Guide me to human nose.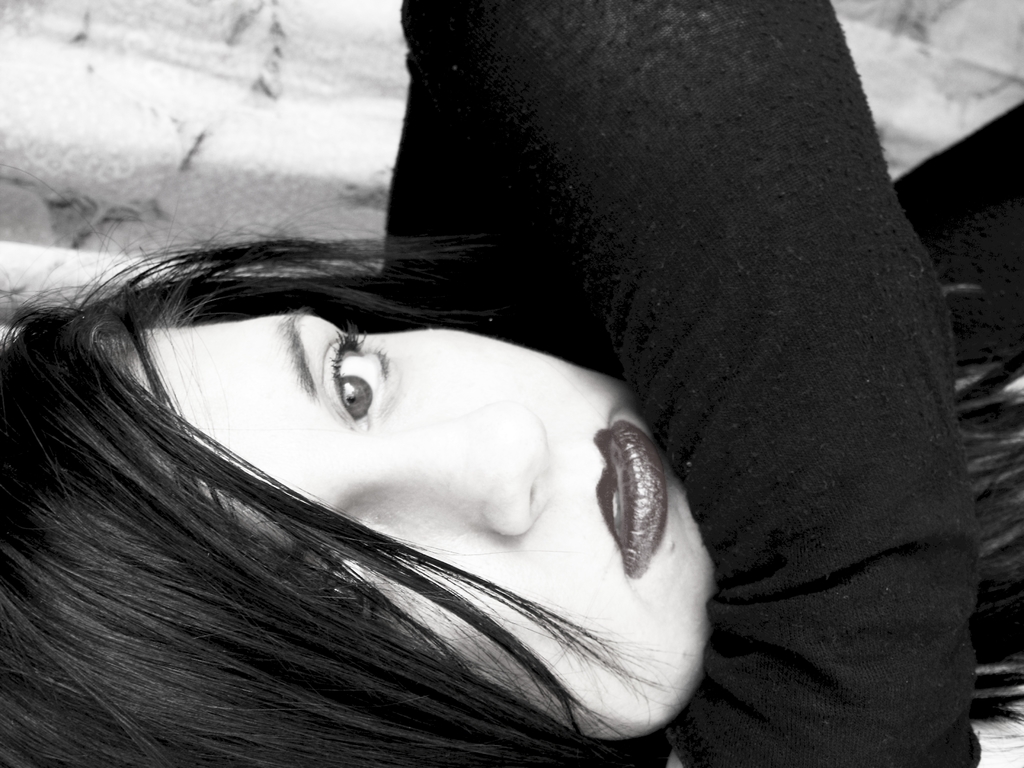
Guidance: bbox=[371, 402, 552, 552].
